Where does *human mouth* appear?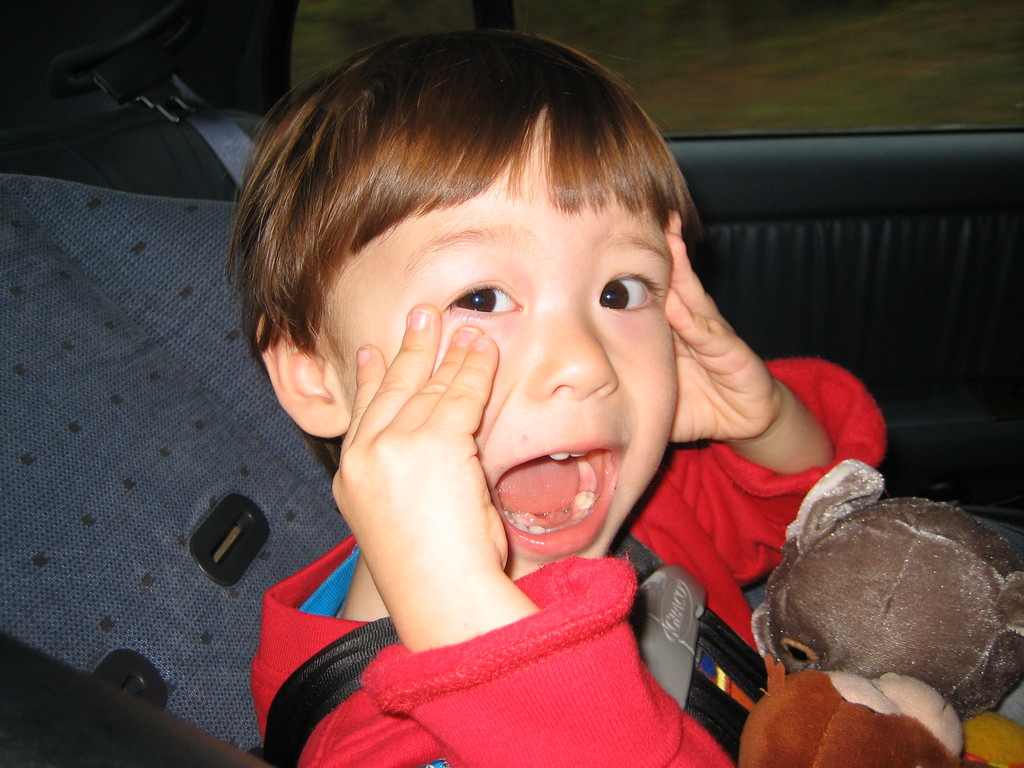
Appears at detection(481, 458, 625, 545).
